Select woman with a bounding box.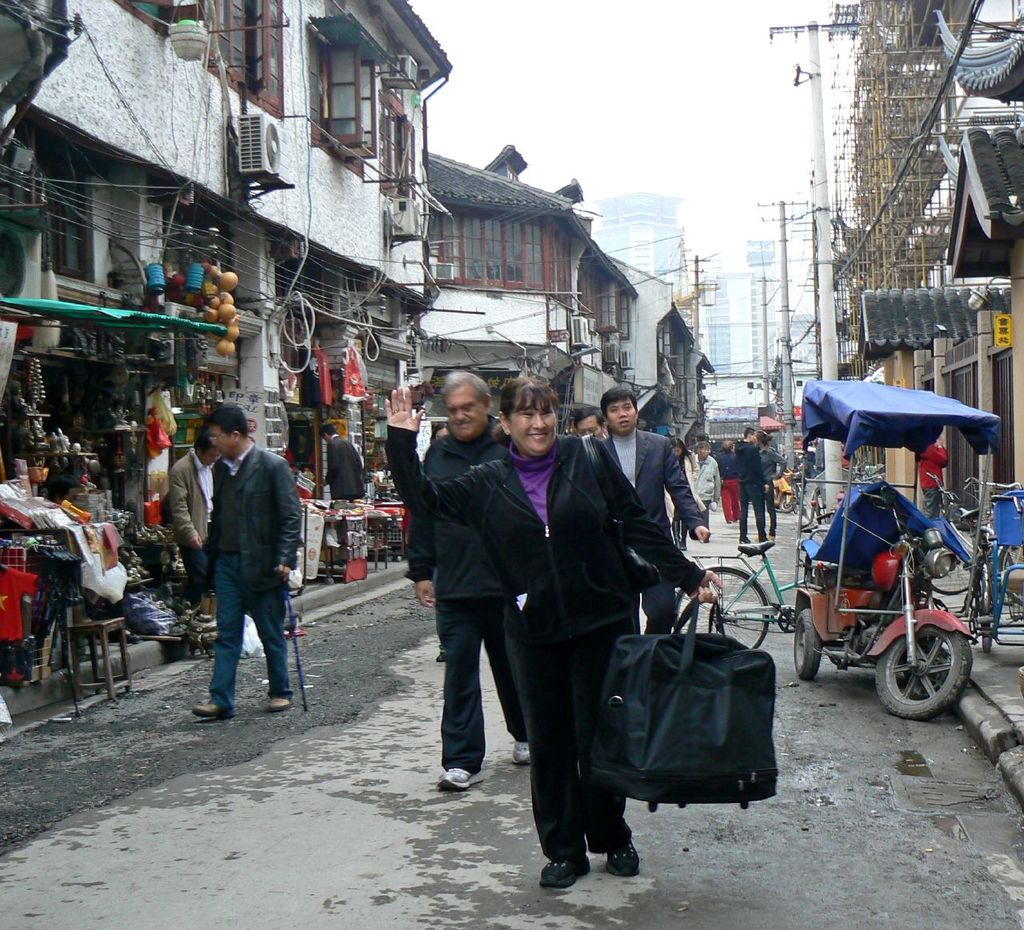
left=384, top=373, right=726, bottom=894.
